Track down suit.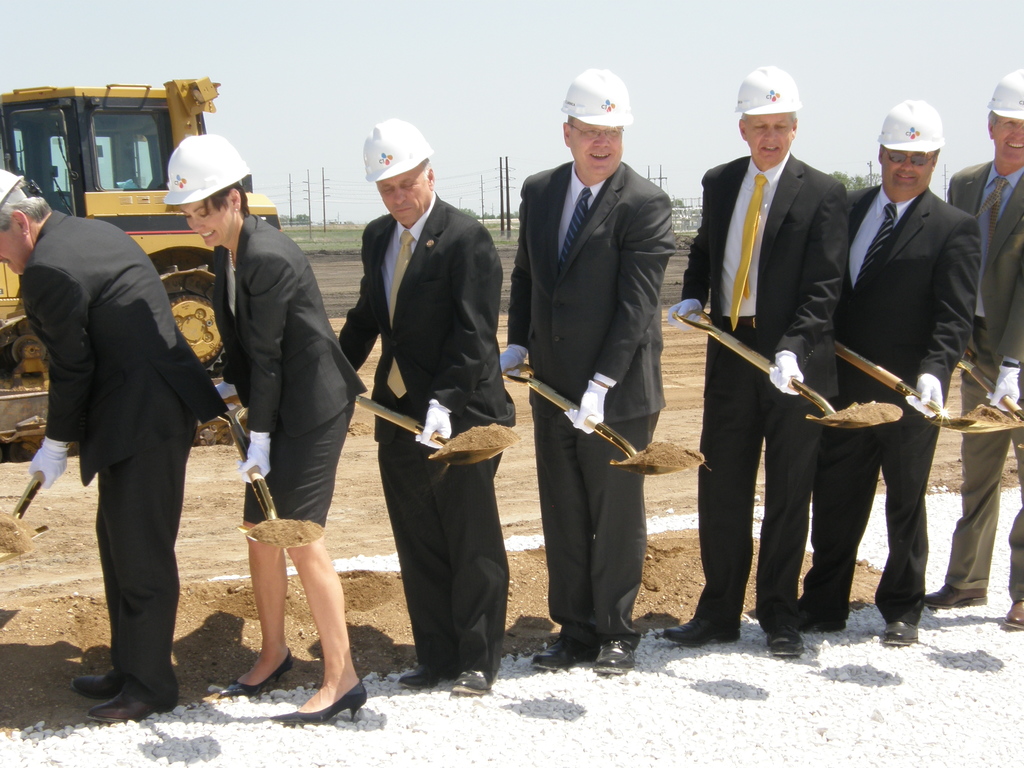
Tracked to rect(515, 84, 687, 660).
